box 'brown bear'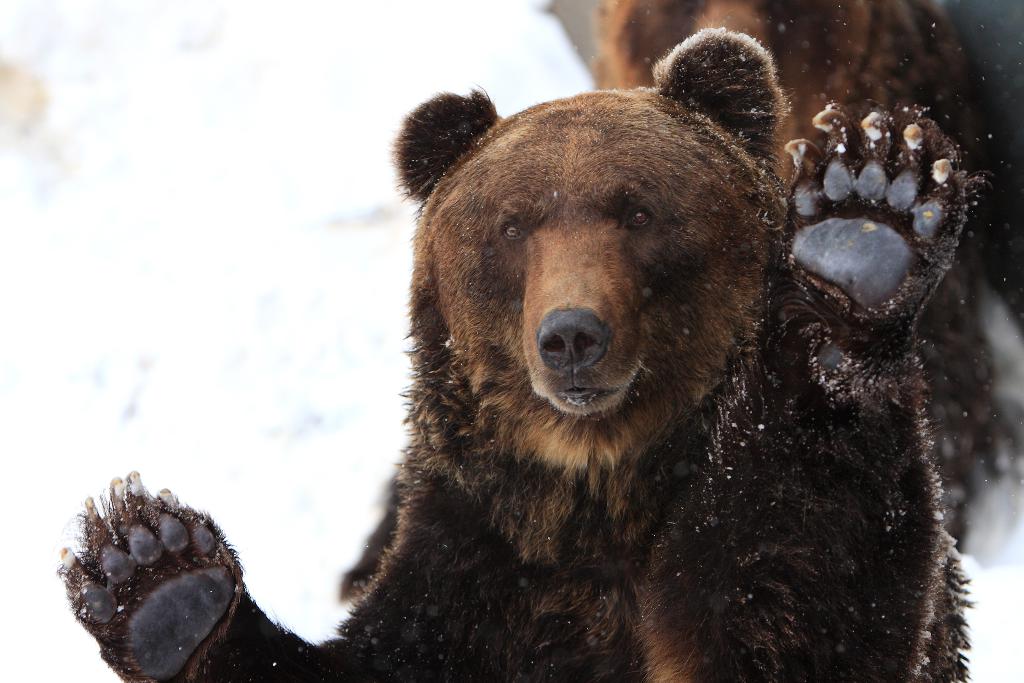
{"x1": 47, "y1": 23, "x2": 970, "y2": 682}
